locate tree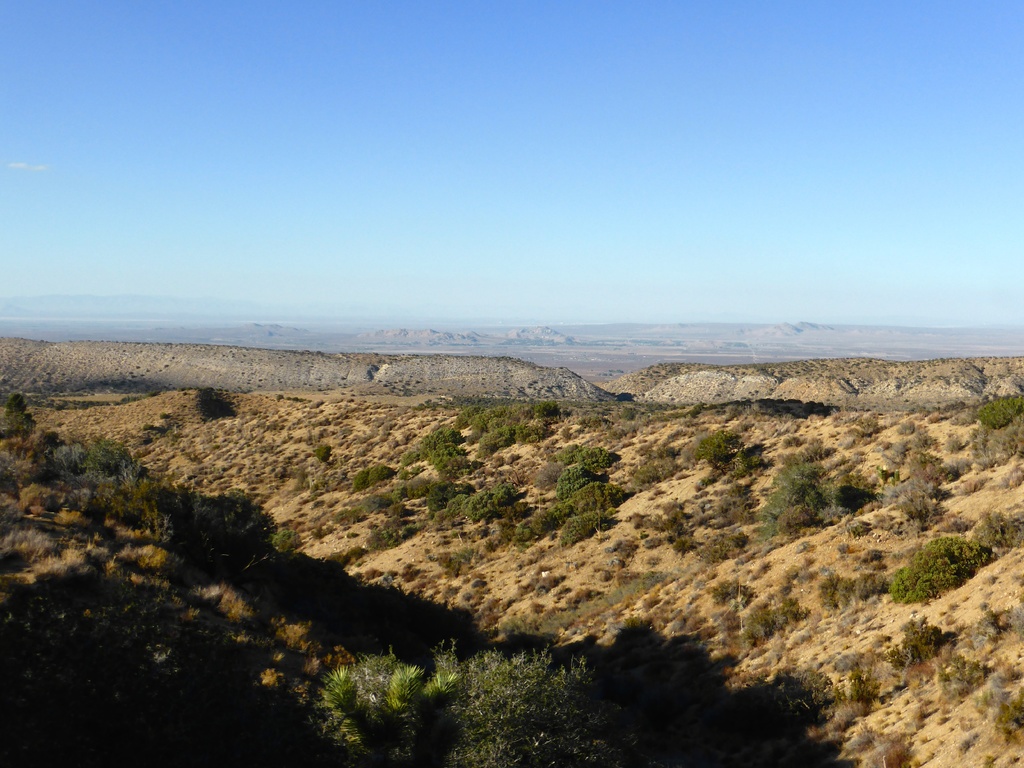
<box>458,395,559,471</box>
